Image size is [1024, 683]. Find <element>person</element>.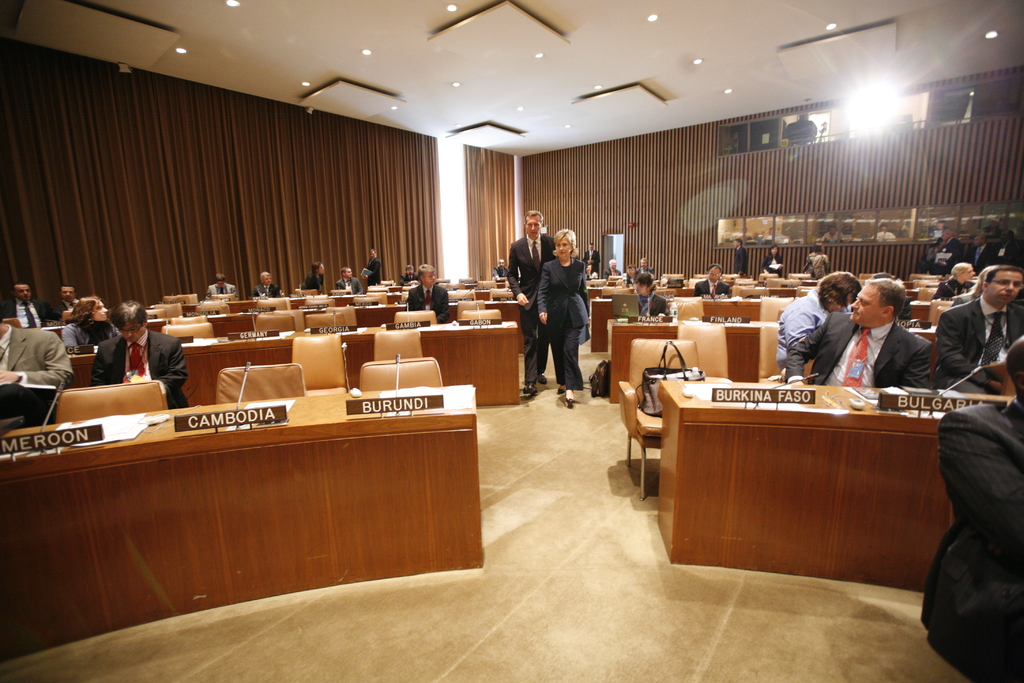
box(817, 222, 855, 239).
